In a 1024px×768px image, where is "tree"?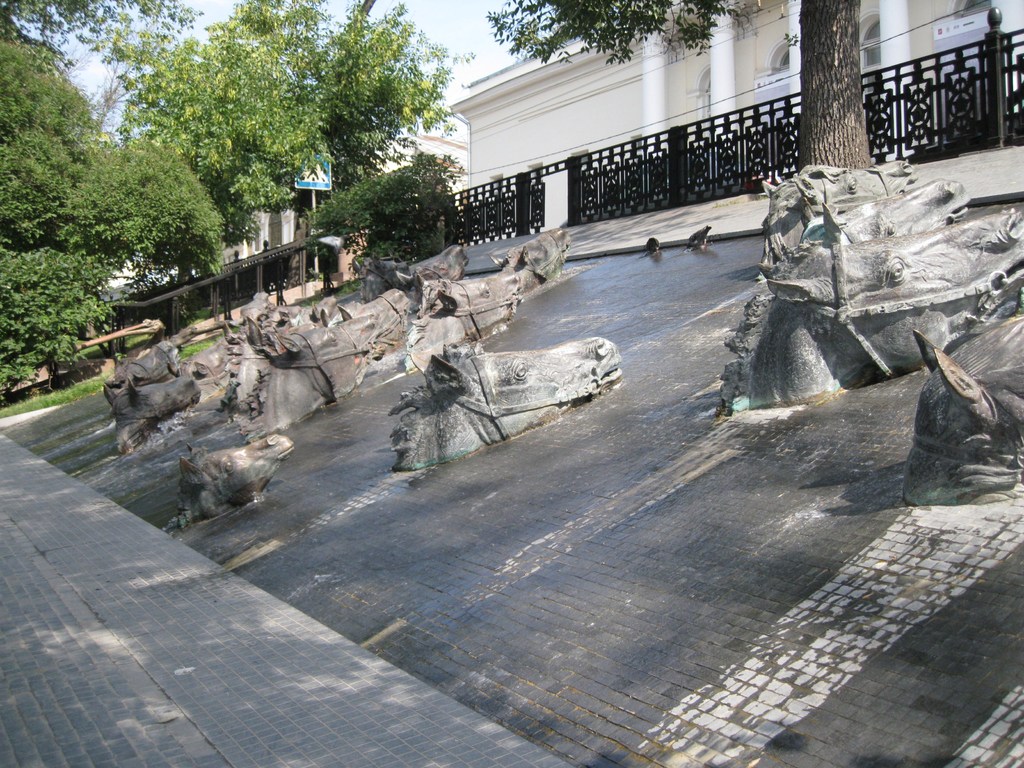
<region>487, 0, 872, 178</region>.
